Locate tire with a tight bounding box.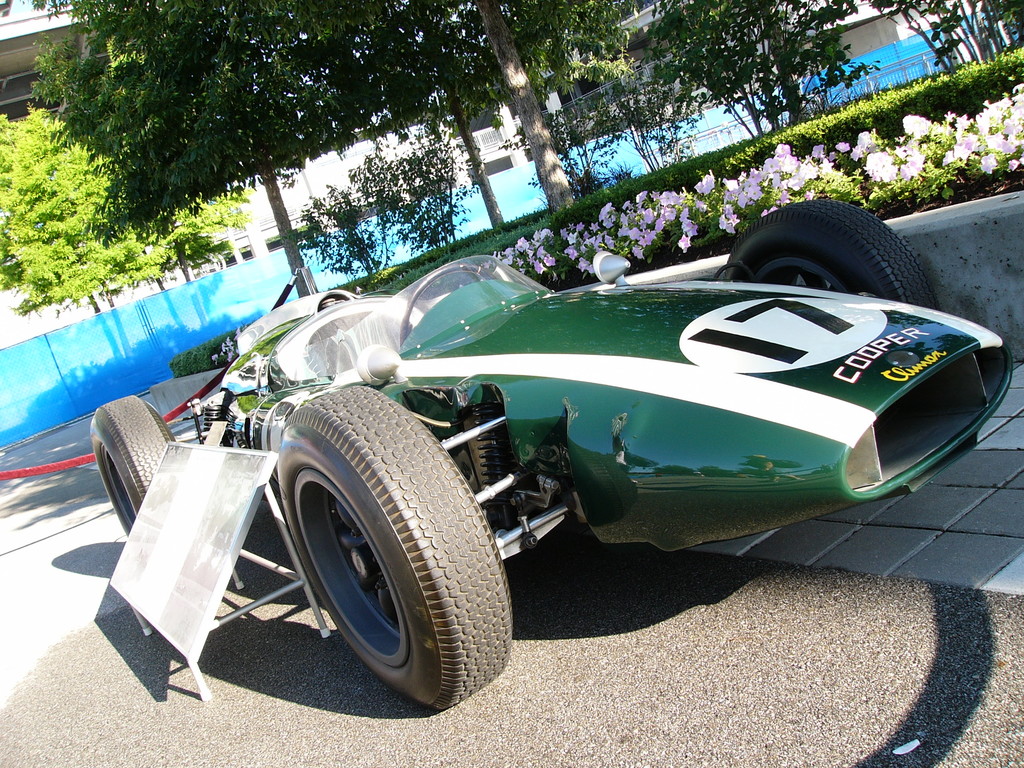
bbox(89, 396, 177, 534).
